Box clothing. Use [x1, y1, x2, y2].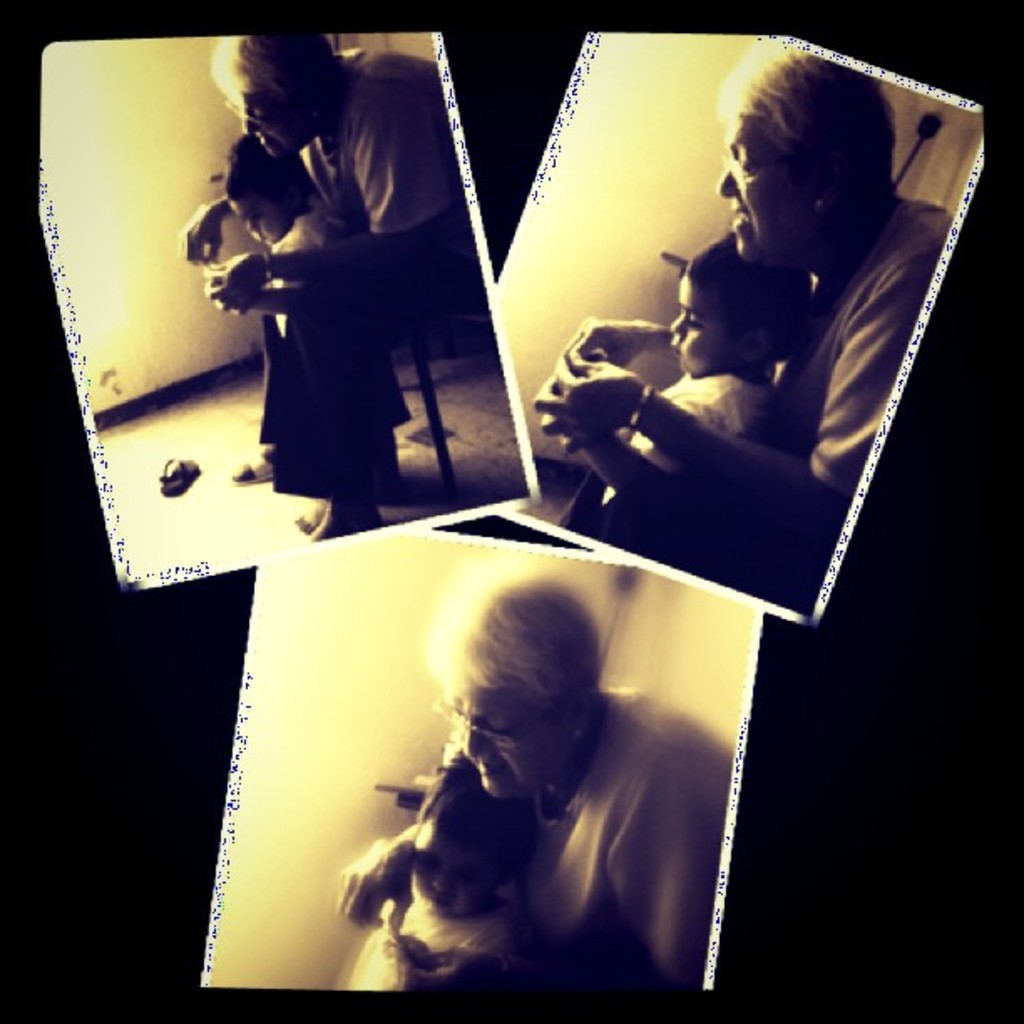
[765, 186, 954, 602].
